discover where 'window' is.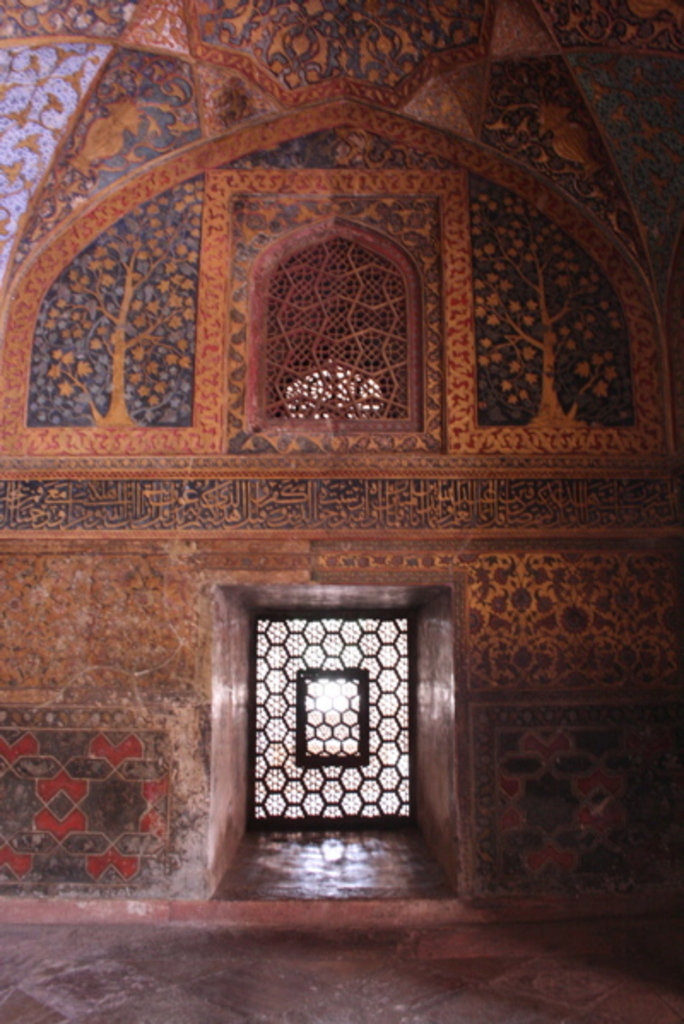
Discovered at BBox(243, 209, 439, 434).
